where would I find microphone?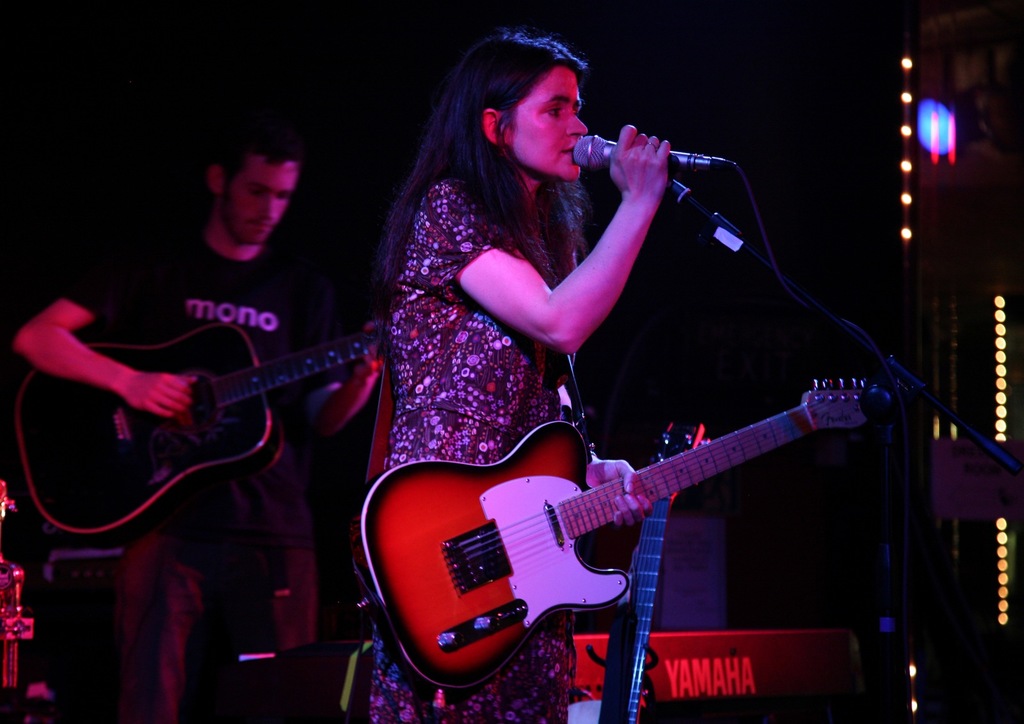
At (570, 133, 701, 176).
